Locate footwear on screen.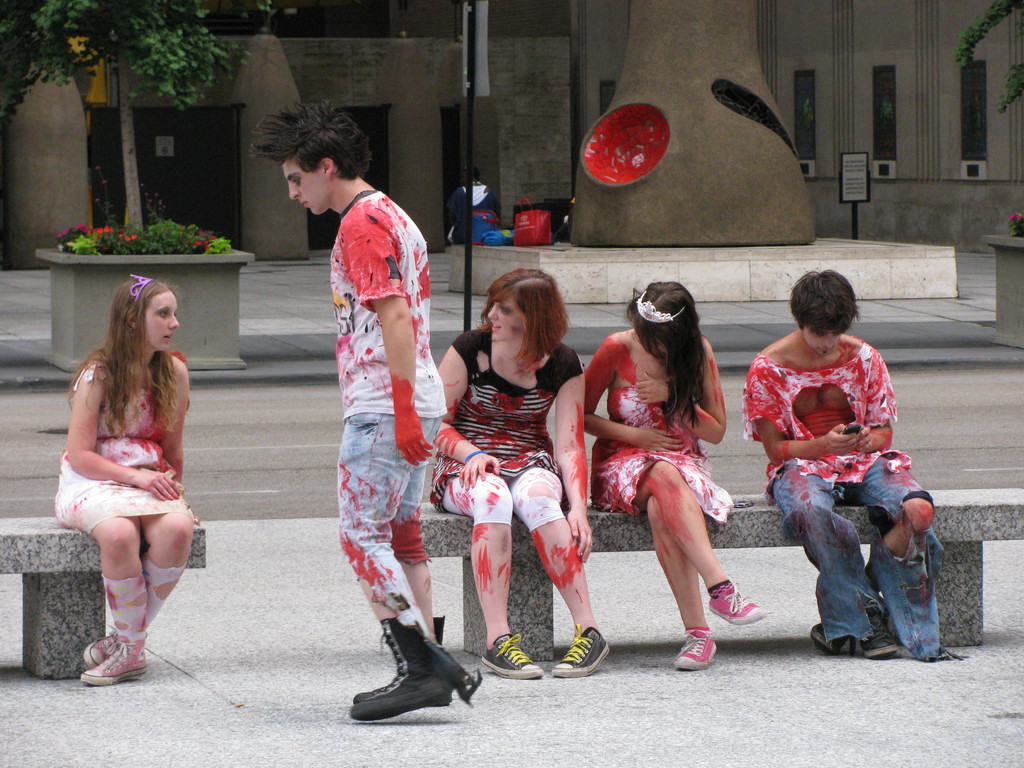
On screen at <region>549, 620, 611, 674</region>.
